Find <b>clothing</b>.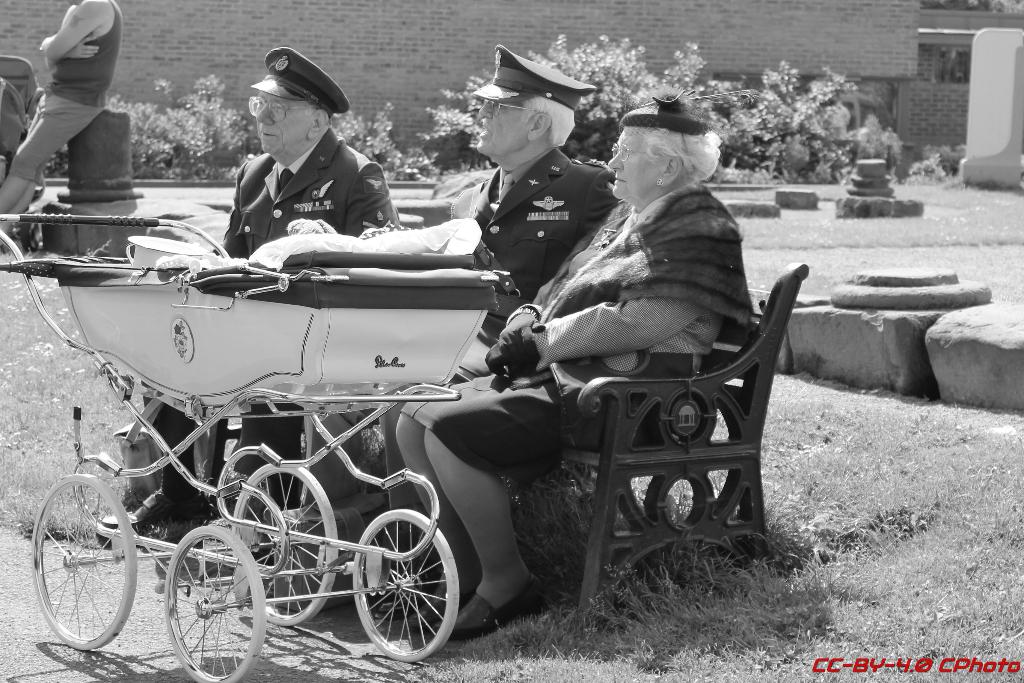
x1=397, y1=185, x2=751, y2=472.
